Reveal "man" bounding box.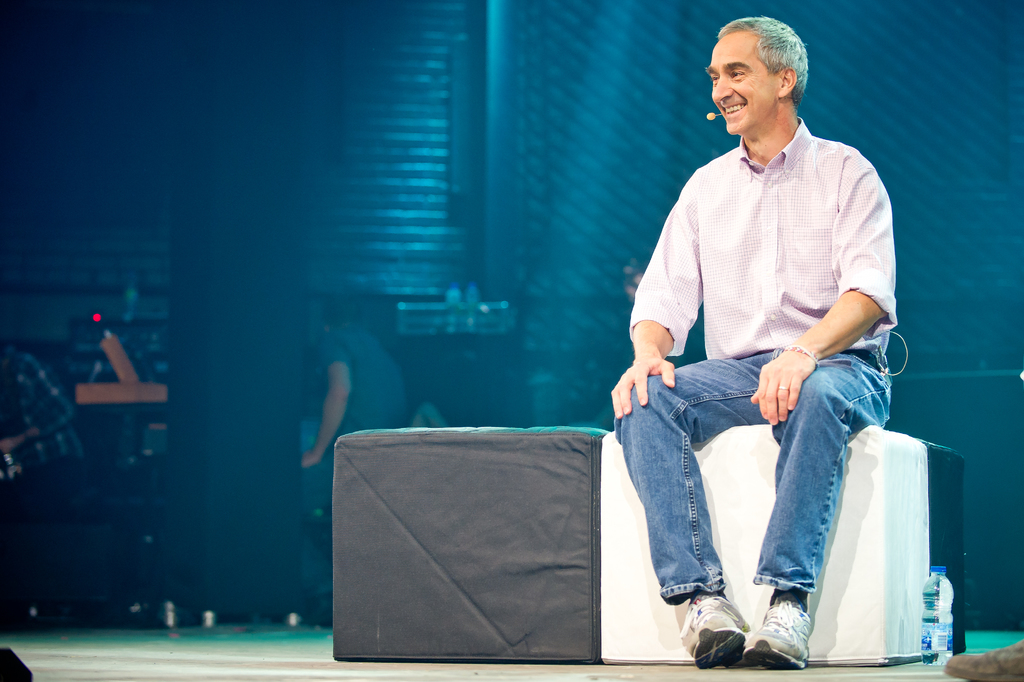
Revealed: l=612, t=17, r=895, b=669.
